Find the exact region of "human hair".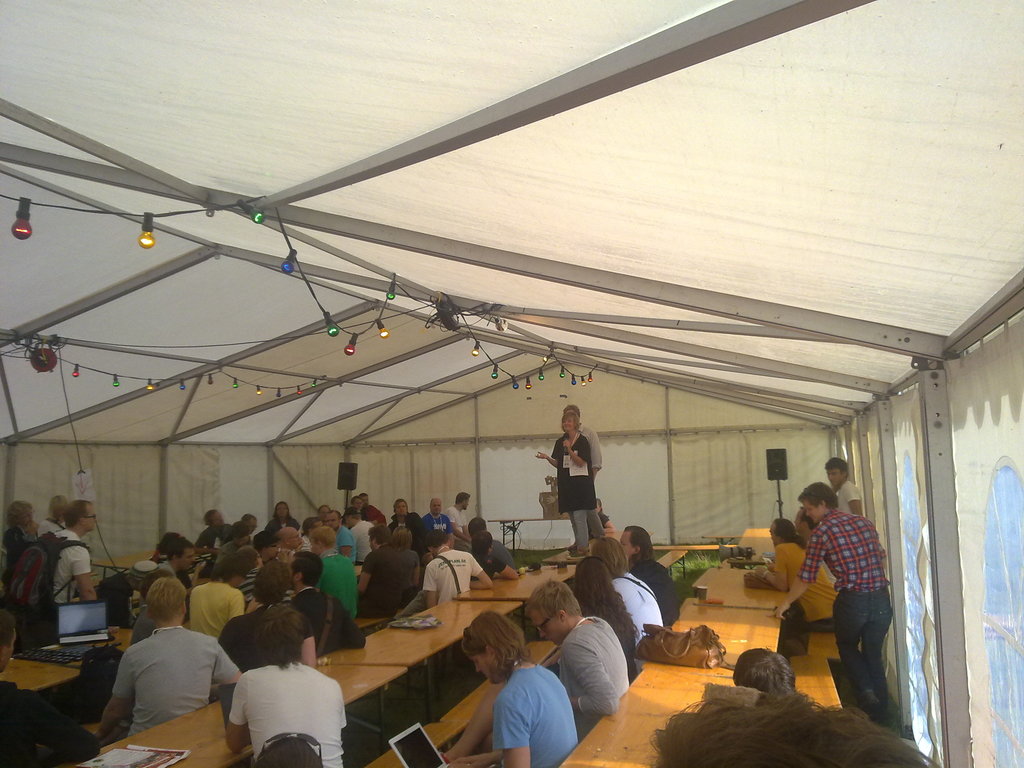
Exact region: (x1=649, y1=687, x2=940, y2=767).
